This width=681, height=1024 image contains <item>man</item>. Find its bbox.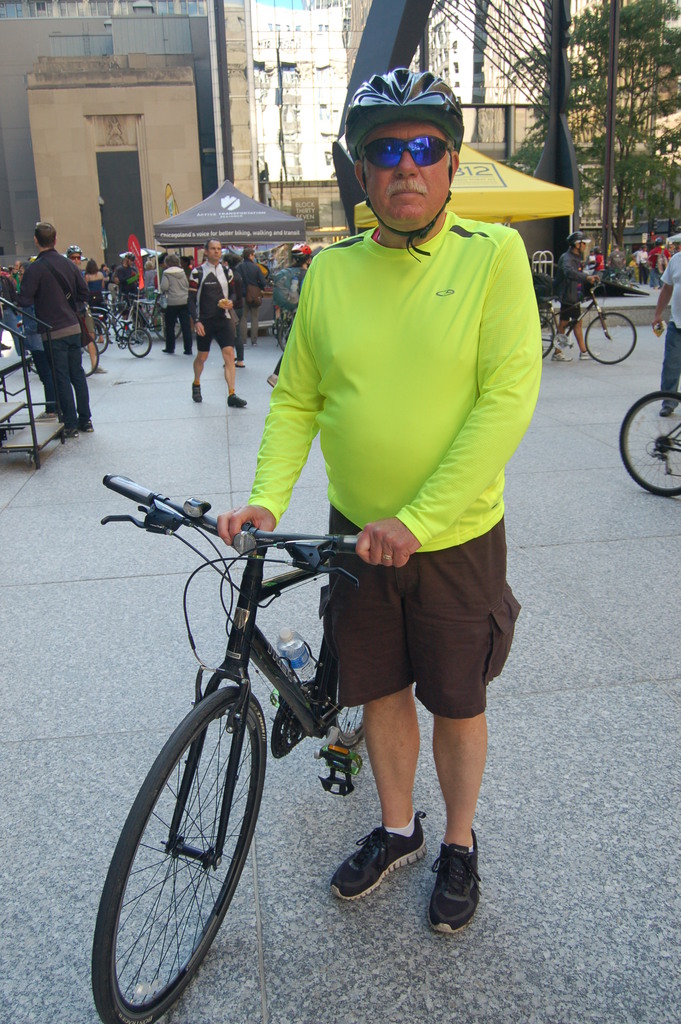
box(605, 243, 626, 267).
